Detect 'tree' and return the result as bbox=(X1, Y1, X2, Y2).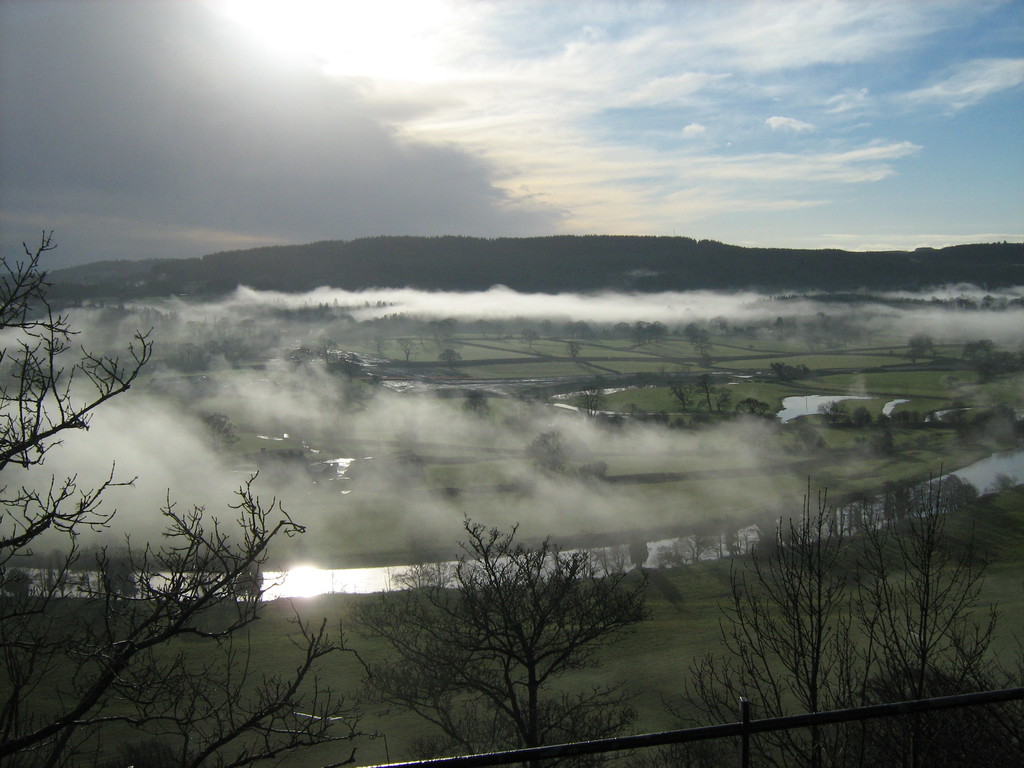
bbox=(567, 340, 580, 360).
